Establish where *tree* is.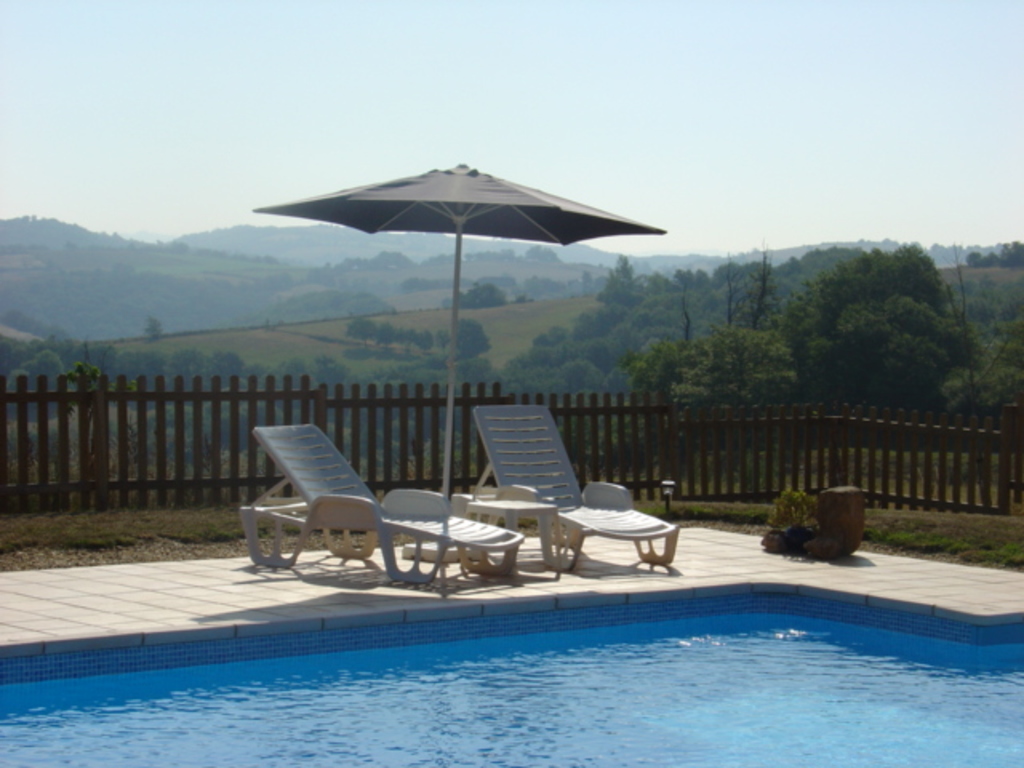
Established at [left=363, top=320, right=392, bottom=355].
